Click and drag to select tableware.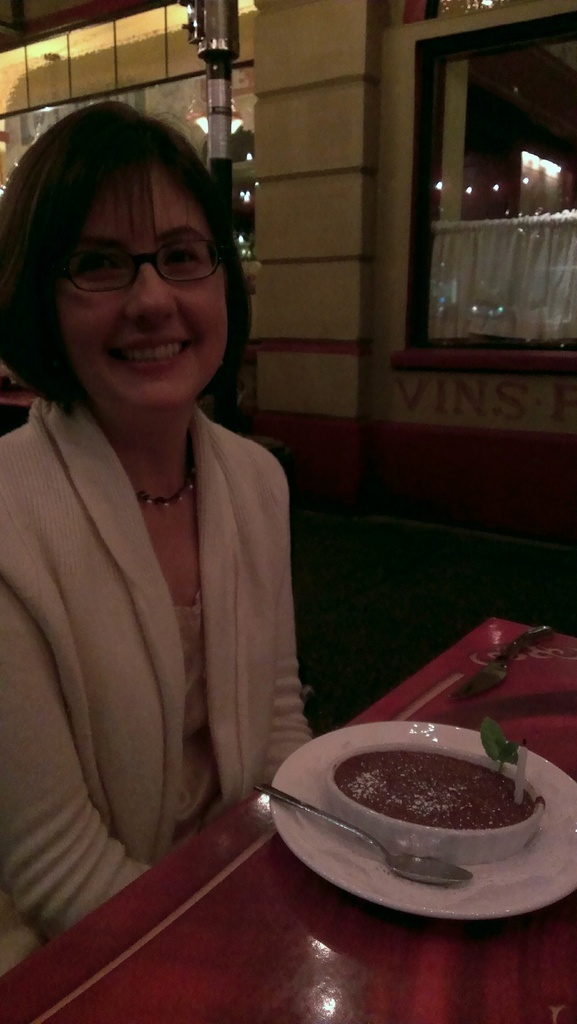
Selection: 266, 721, 576, 924.
